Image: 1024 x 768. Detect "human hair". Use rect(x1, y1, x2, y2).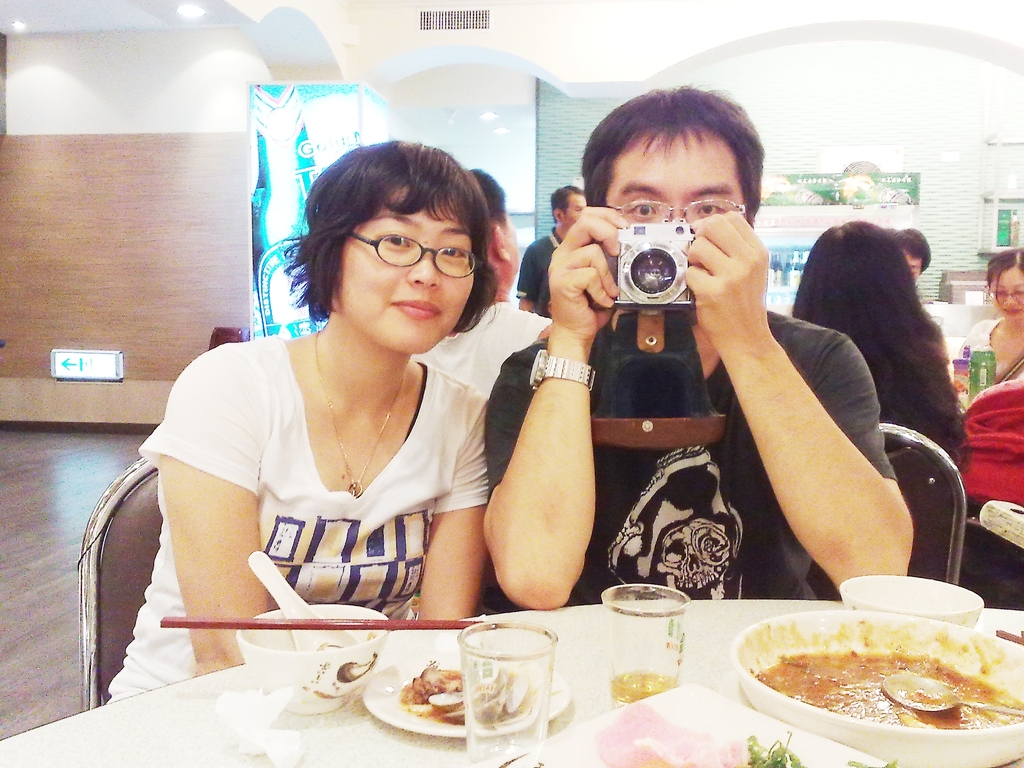
rect(550, 179, 583, 206).
